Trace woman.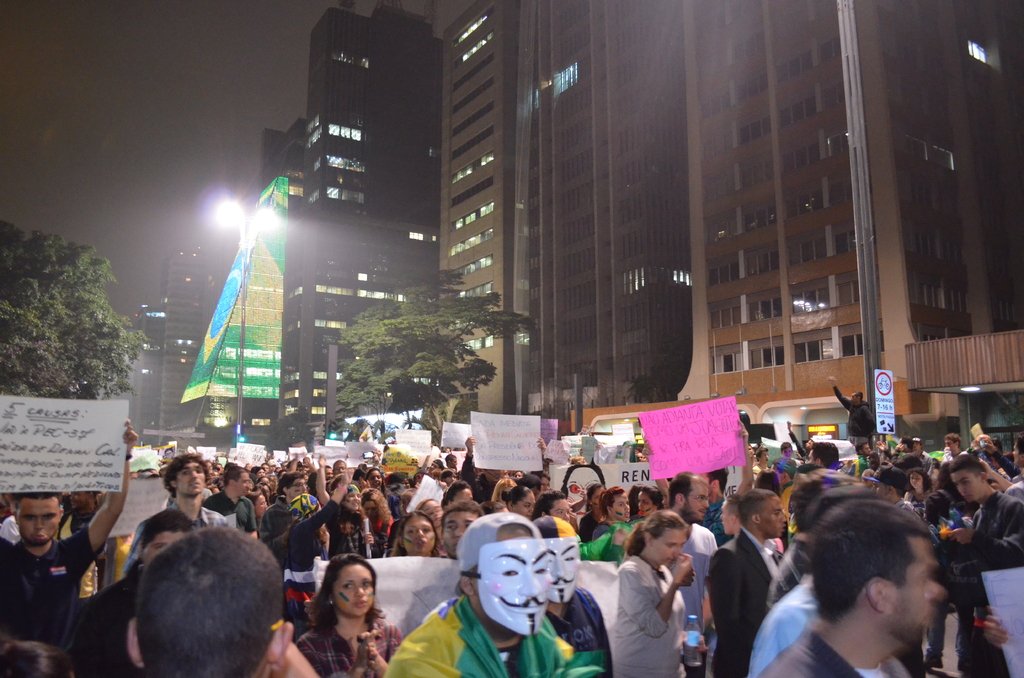
Traced to x1=280, y1=465, x2=348, y2=560.
